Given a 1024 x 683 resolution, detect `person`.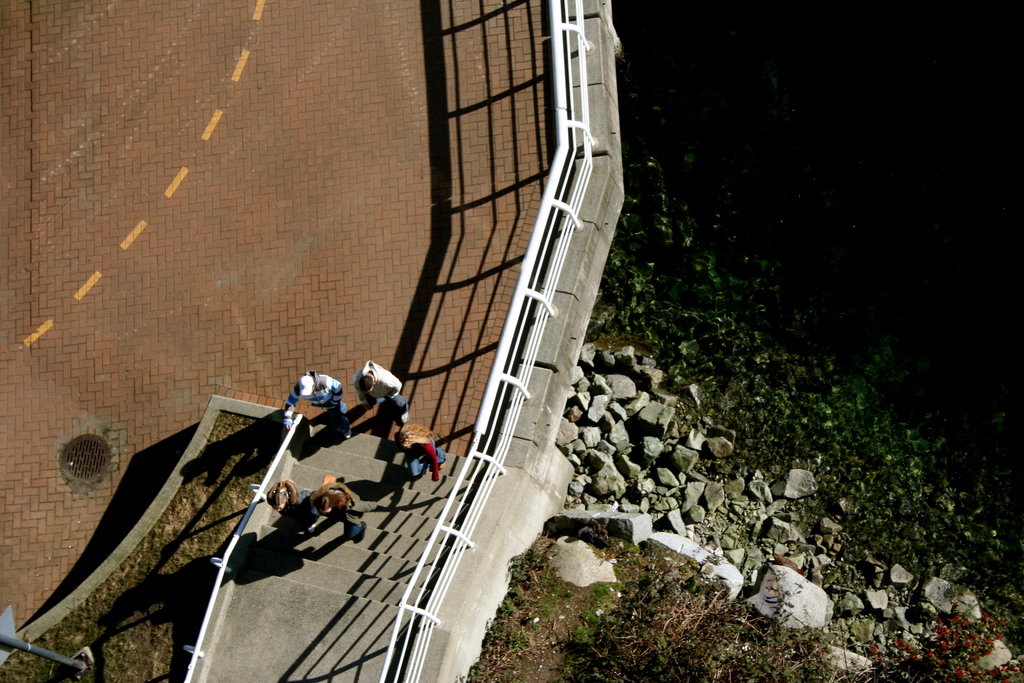
left=355, top=362, right=407, bottom=409.
